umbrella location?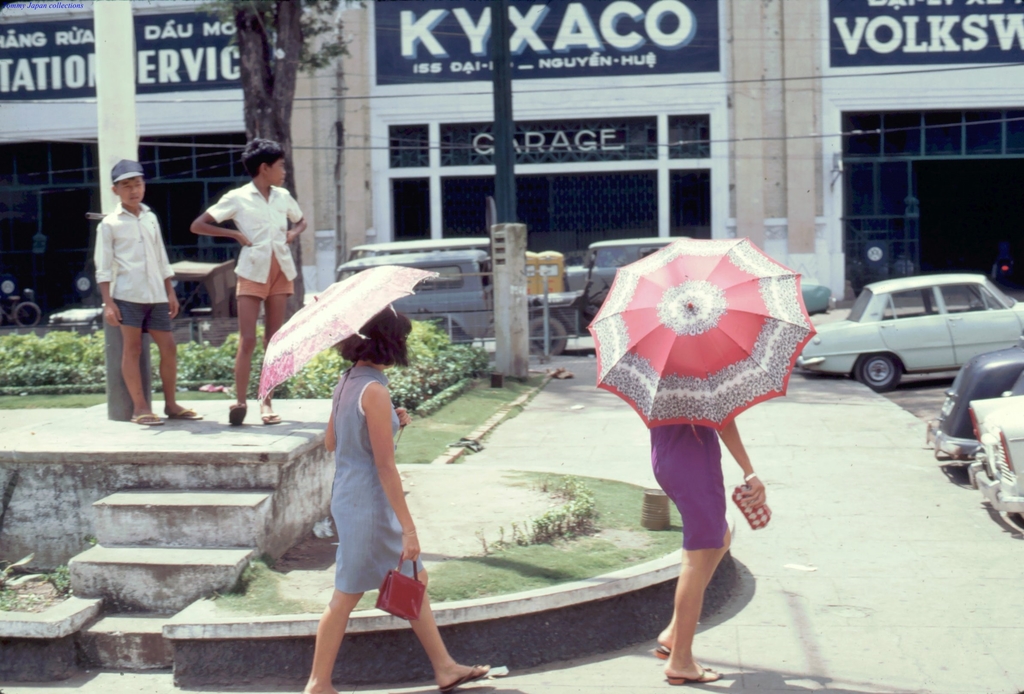
257:266:439:444
